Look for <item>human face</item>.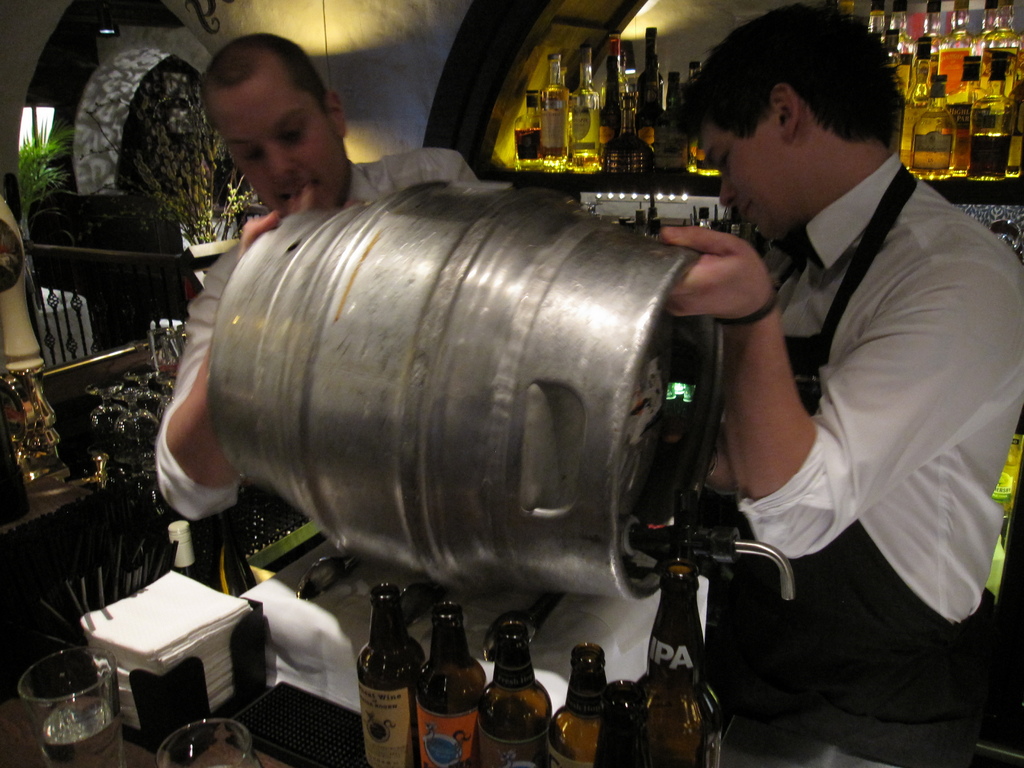
Found: (left=218, top=81, right=345, bottom=197).
